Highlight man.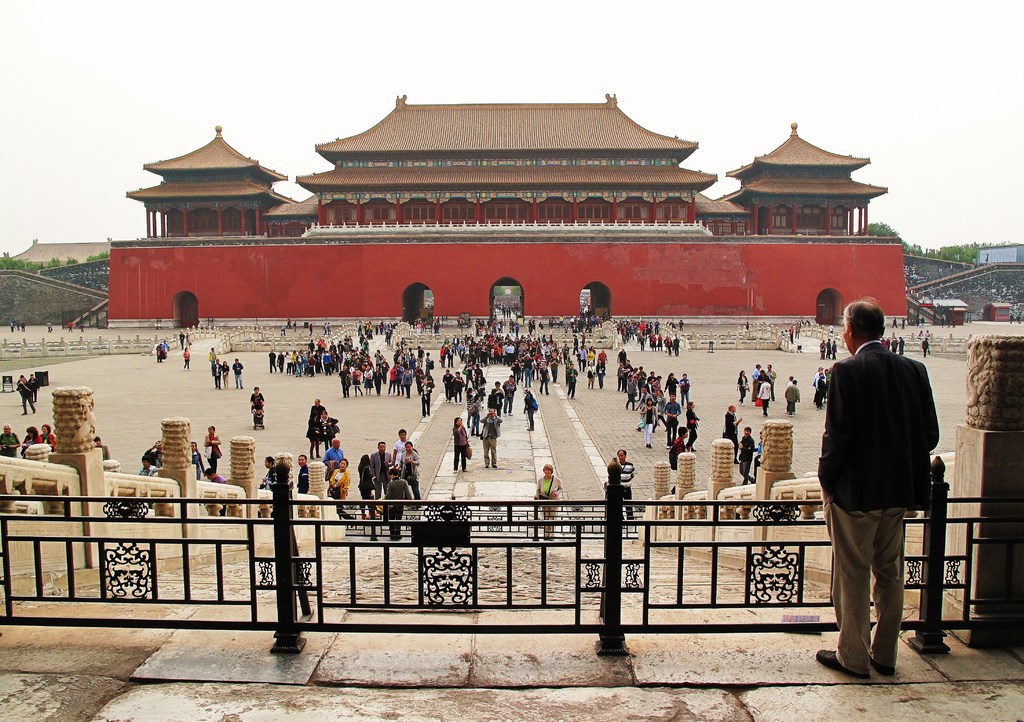
Highlighted region: pyautogui.locateOnScreen(818, 304, 946, 679).
